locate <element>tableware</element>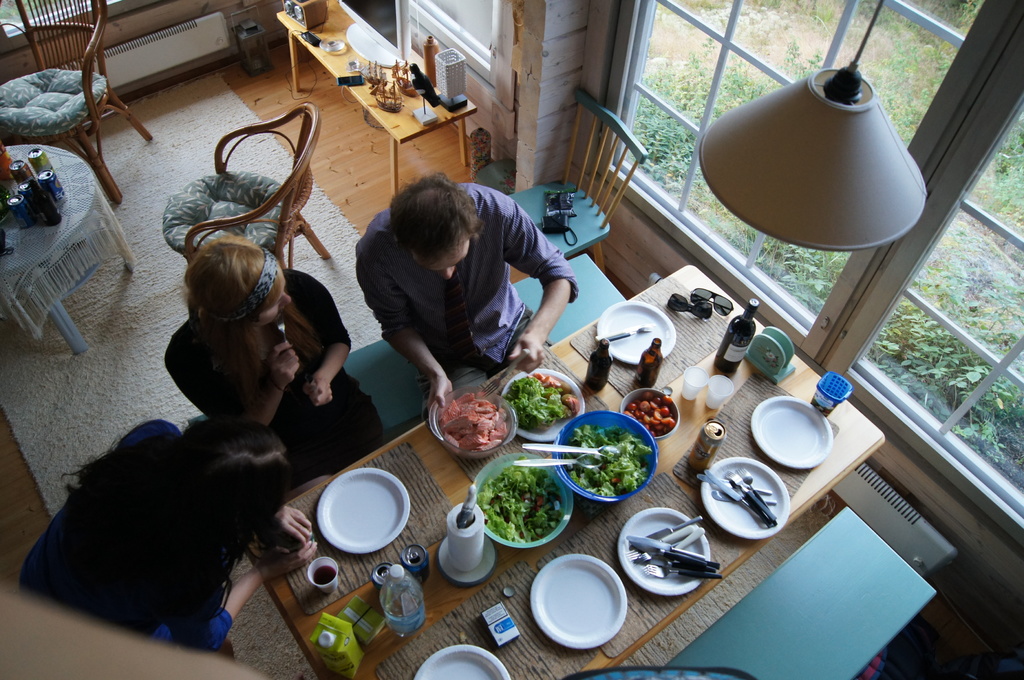
{"left": 700, "top": 455, "right": 792, "bottom": 540}
